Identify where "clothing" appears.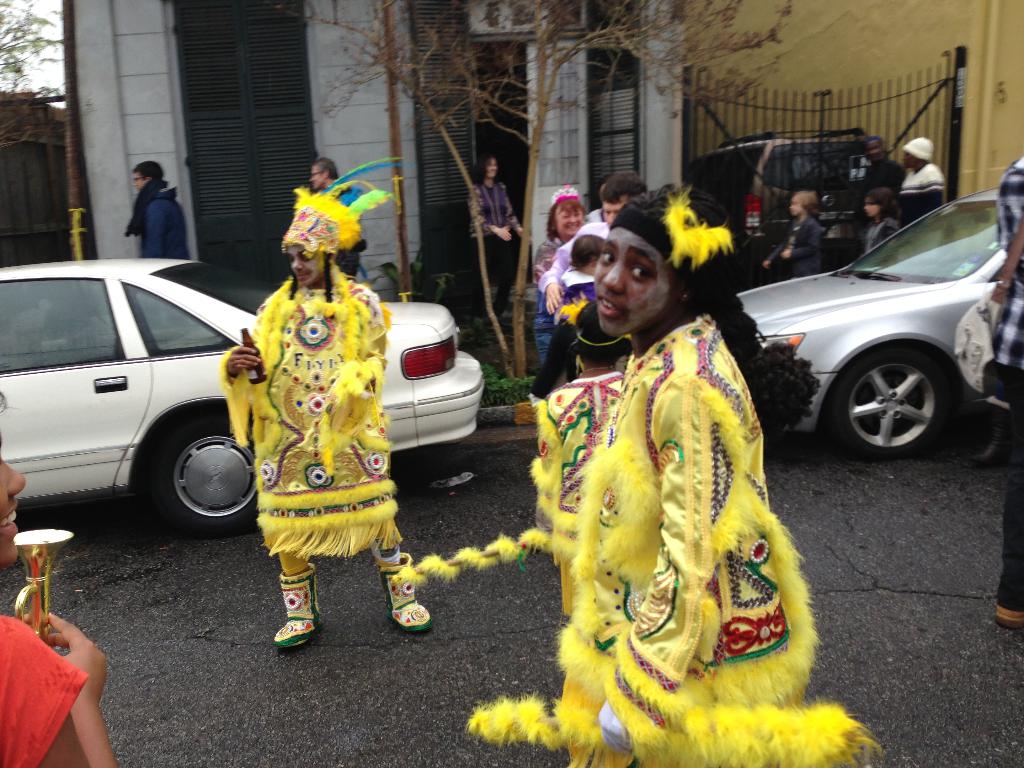
Appears at [554, 263, 602, 380].
